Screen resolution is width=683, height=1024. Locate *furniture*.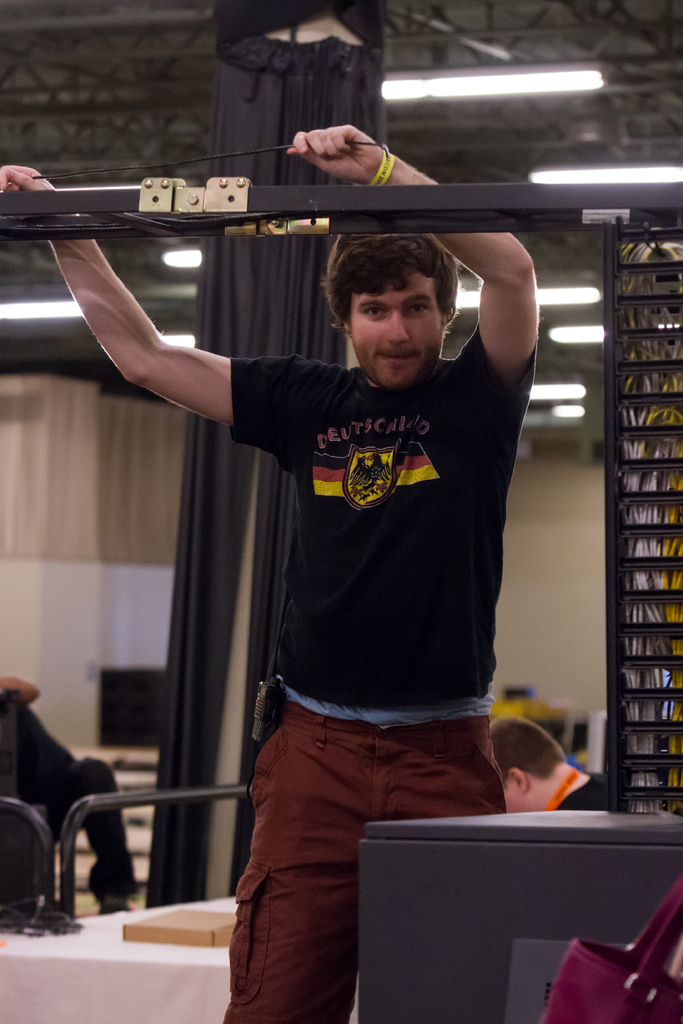
Rect(356, 803, 682, 1023).
